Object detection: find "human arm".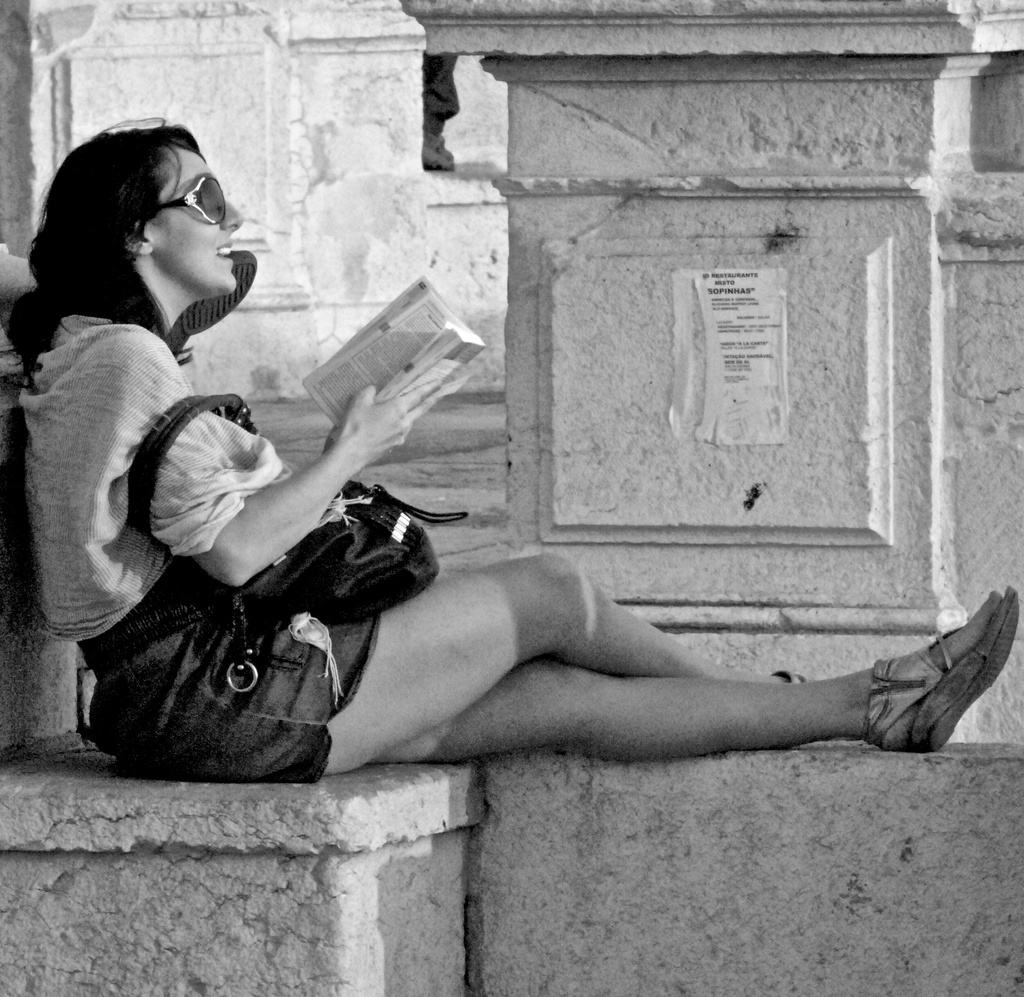
(191, 339, 429, 612).
